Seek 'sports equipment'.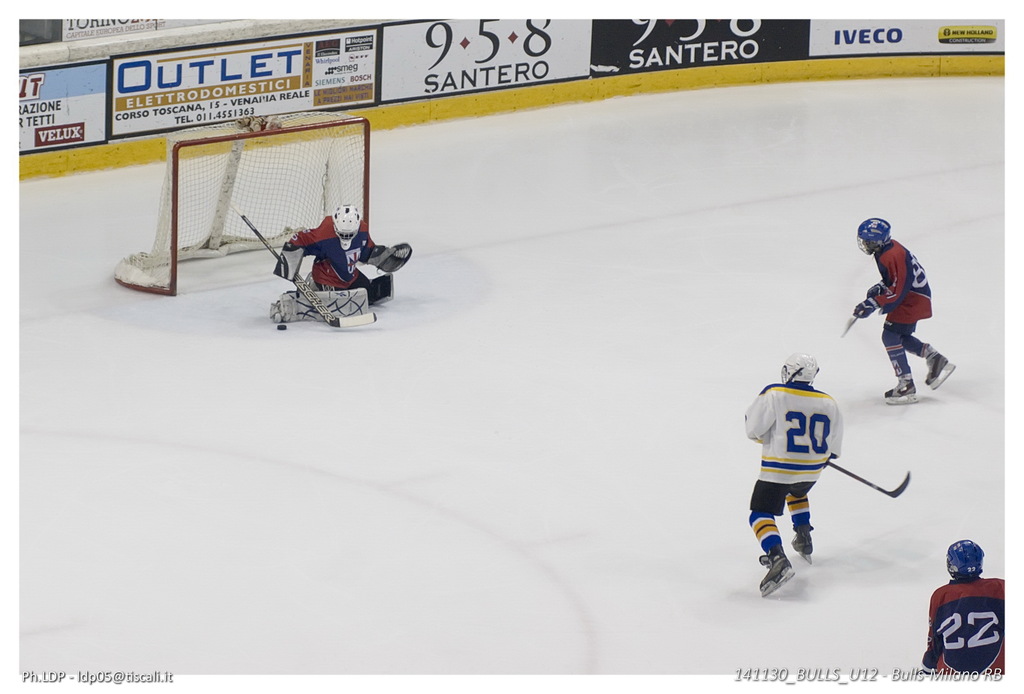
[787, 528, 815, 565].
